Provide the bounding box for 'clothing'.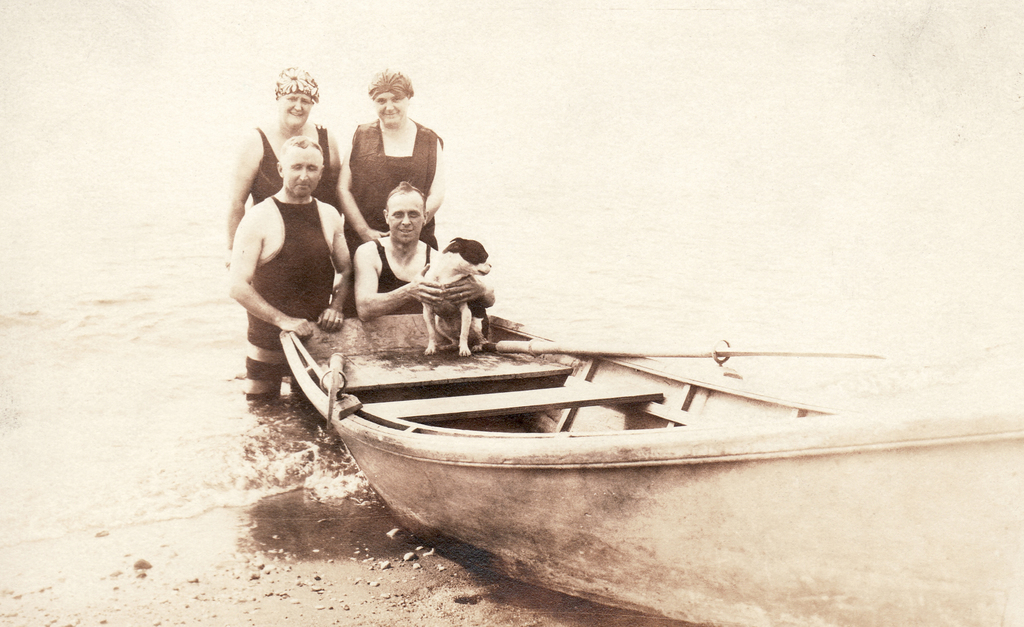
<bbox>347, 118, 445, 256</bbox>.
